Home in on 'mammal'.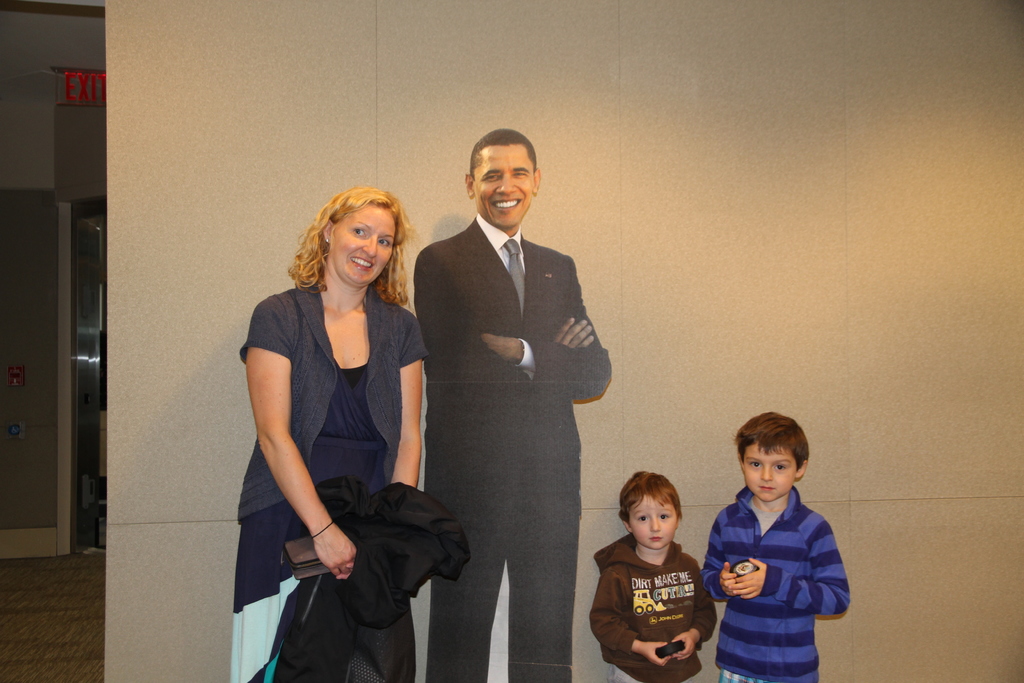
Homed in at box=[700, 406, 853, 682].
